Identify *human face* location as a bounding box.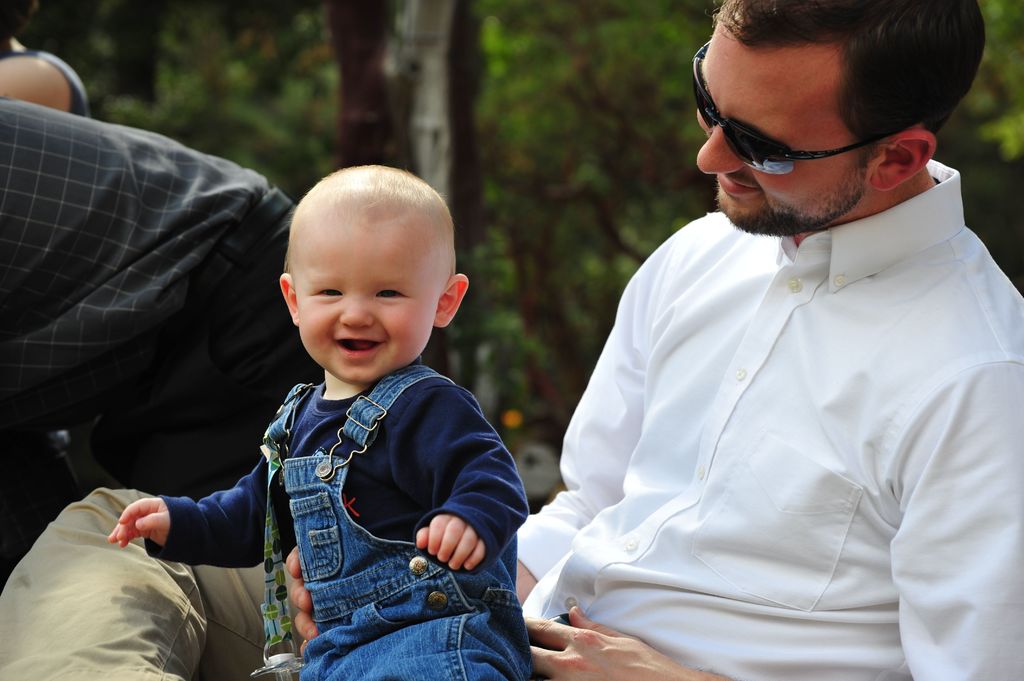
693:43:862:237.
